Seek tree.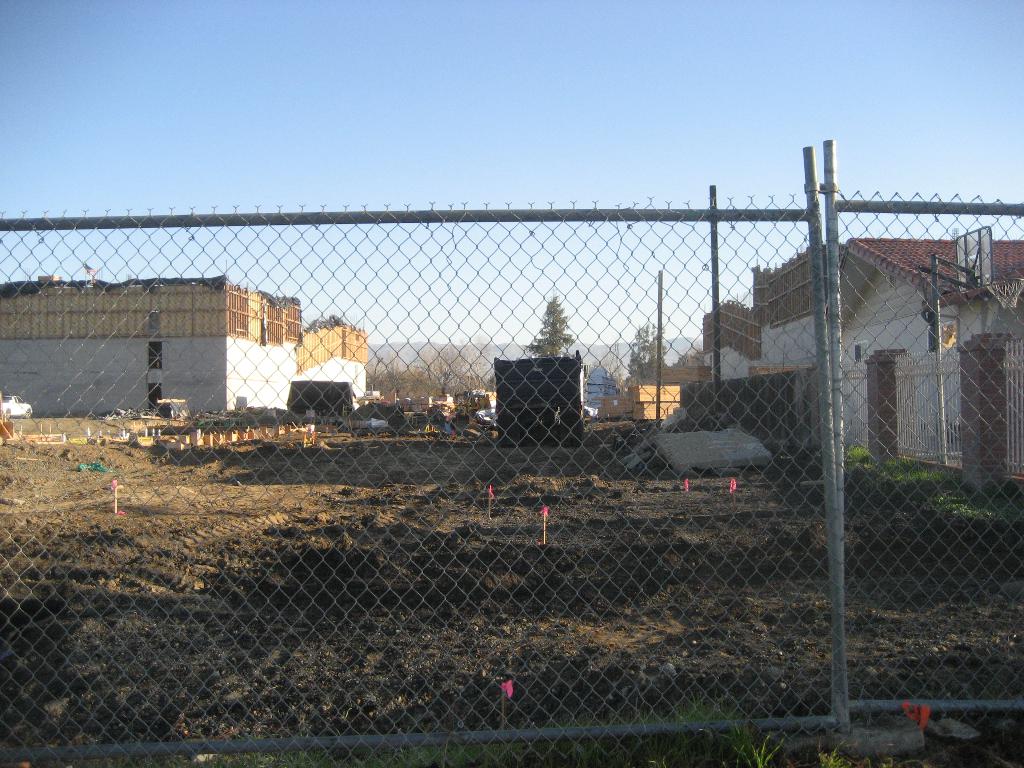
630,322,661,381.
